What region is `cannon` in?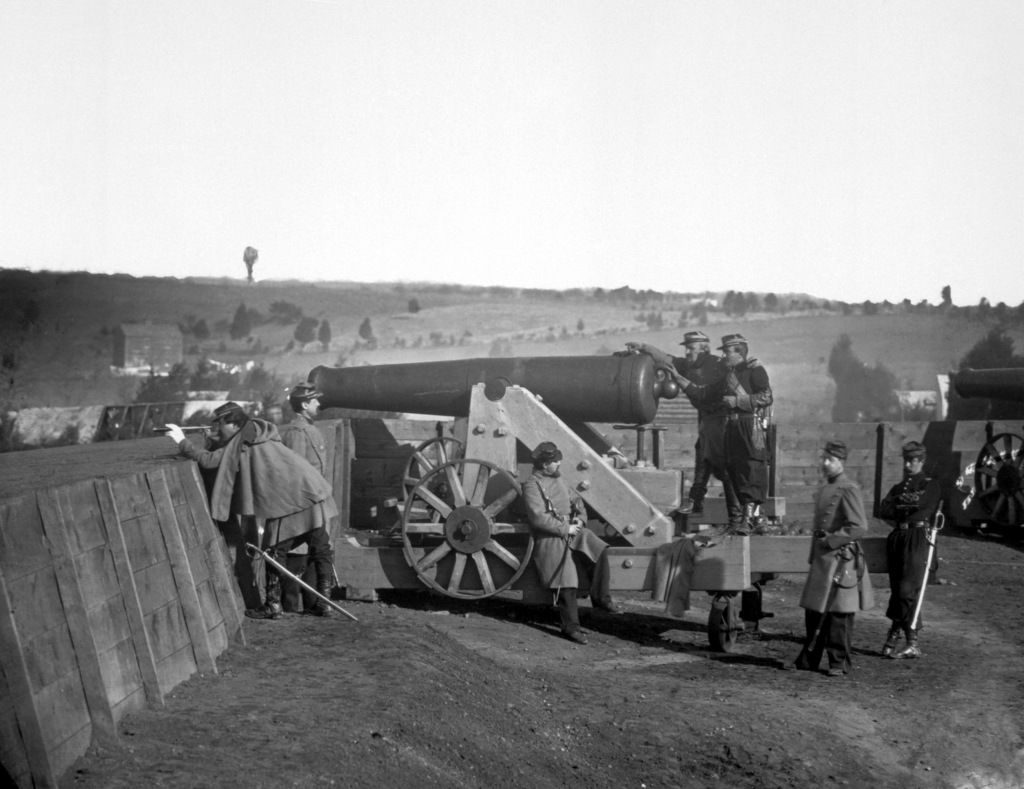
[300, 344, 947, 650].
